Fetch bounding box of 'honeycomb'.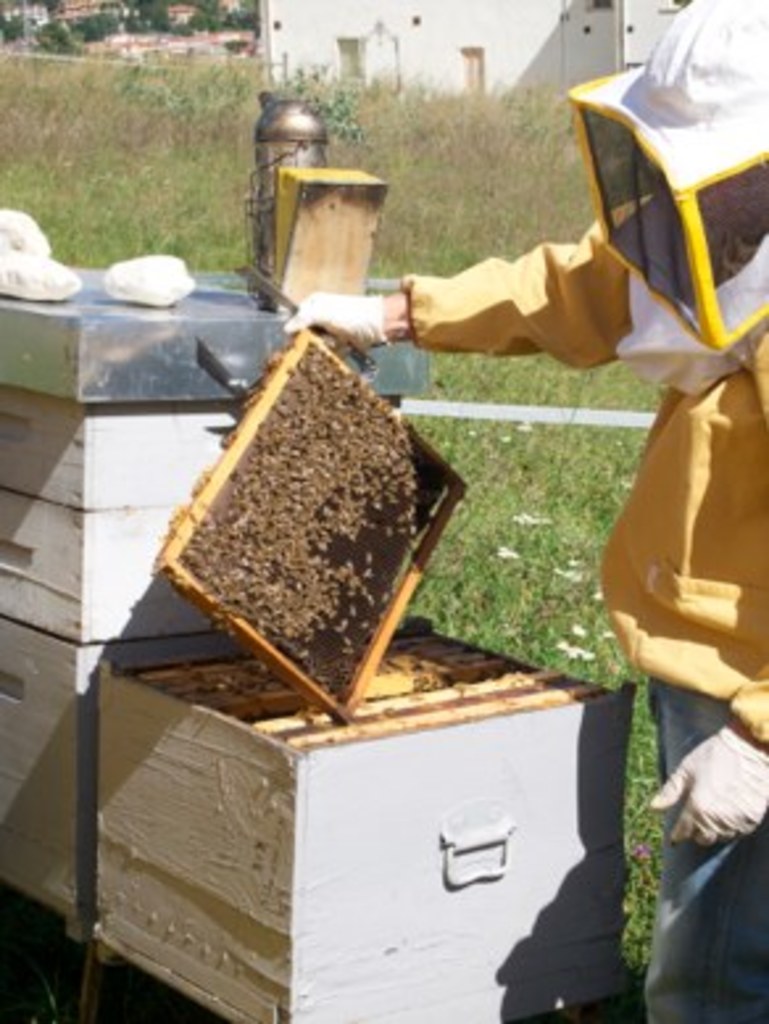
Bbox: rect(182, 334, 445, 700).
